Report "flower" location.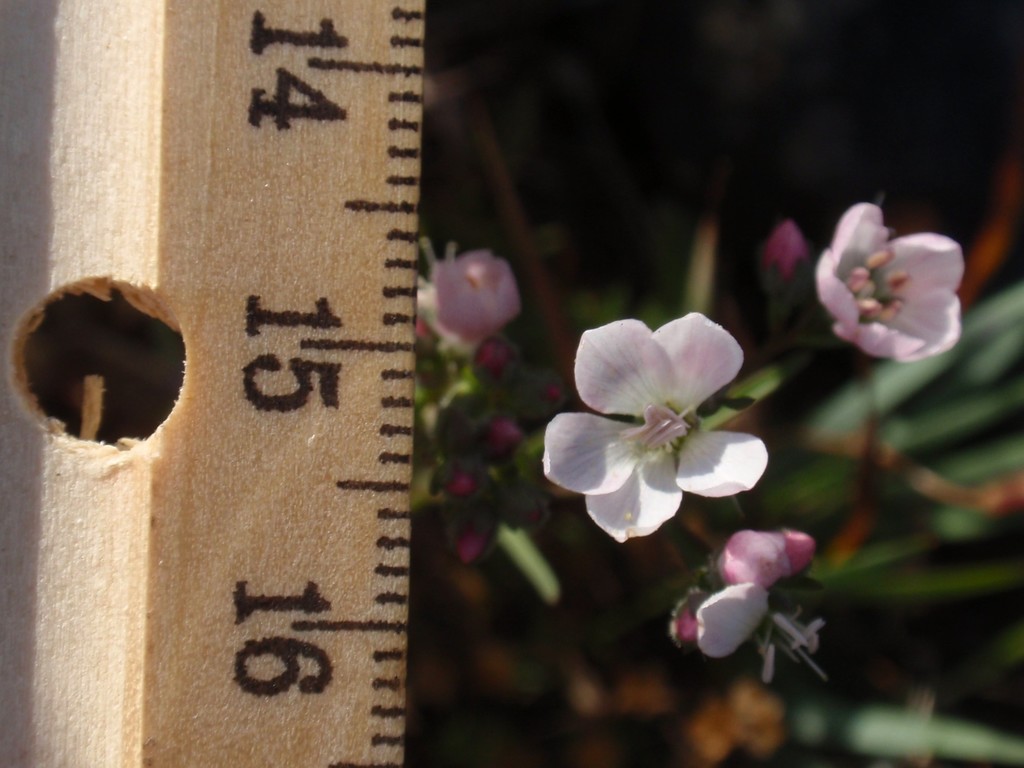
Report: detection(447, 474, 477, 500).
